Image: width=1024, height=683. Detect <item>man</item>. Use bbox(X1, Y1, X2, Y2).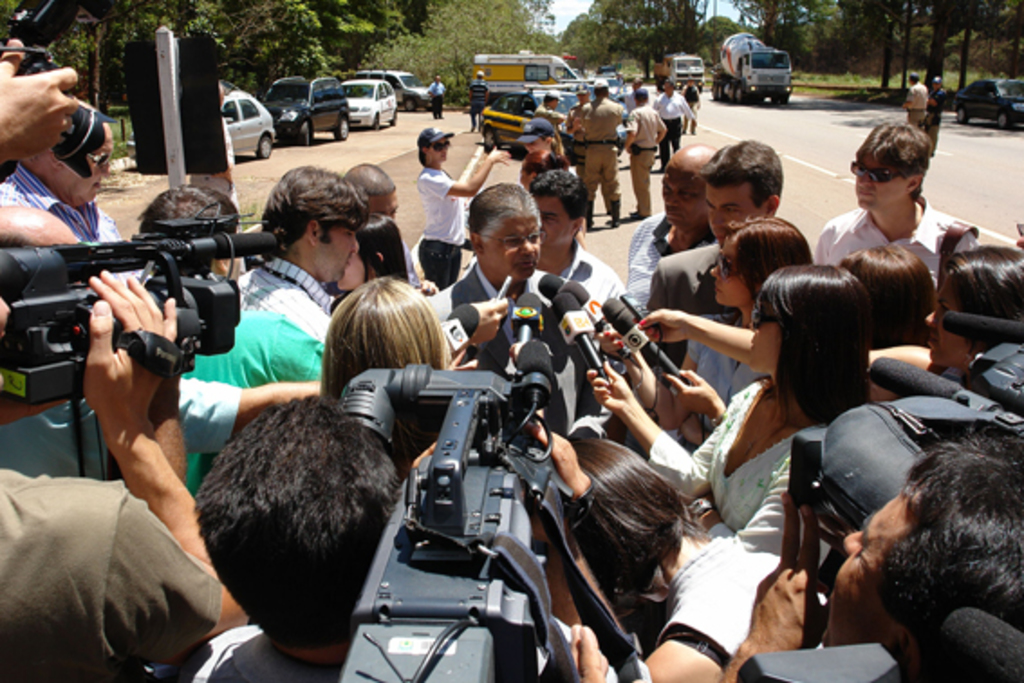
bbox(226, 168, 361, 343).
